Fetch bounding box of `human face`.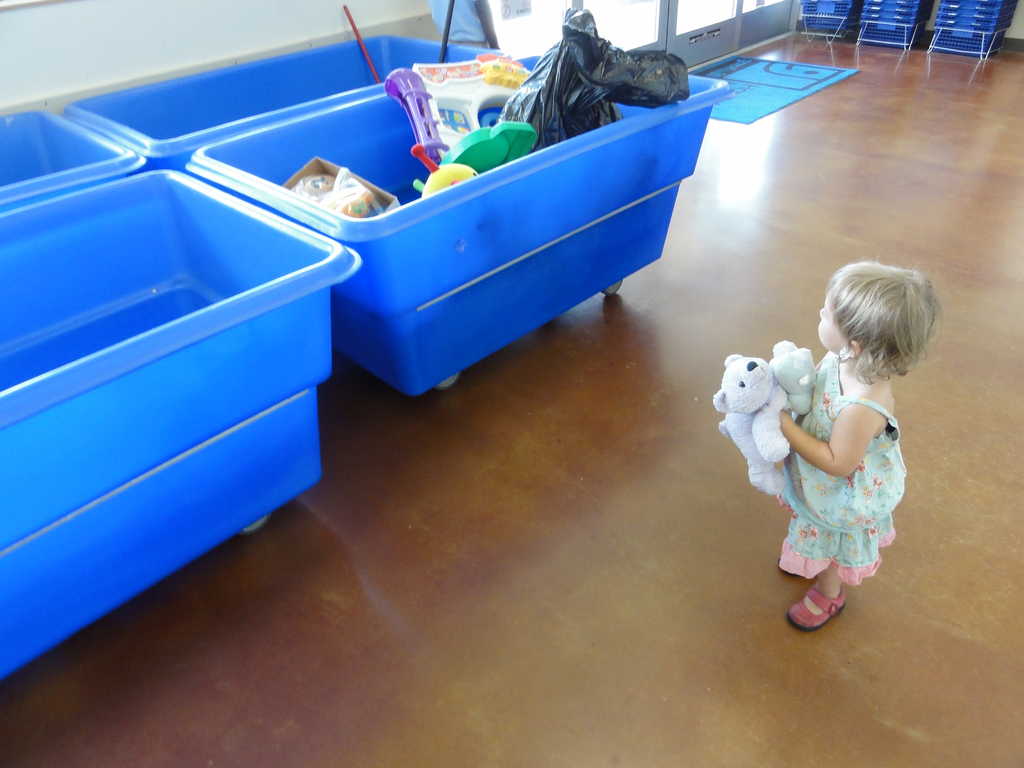
Bbox: (x1=815, y1=294, x2=840, y2=348).
